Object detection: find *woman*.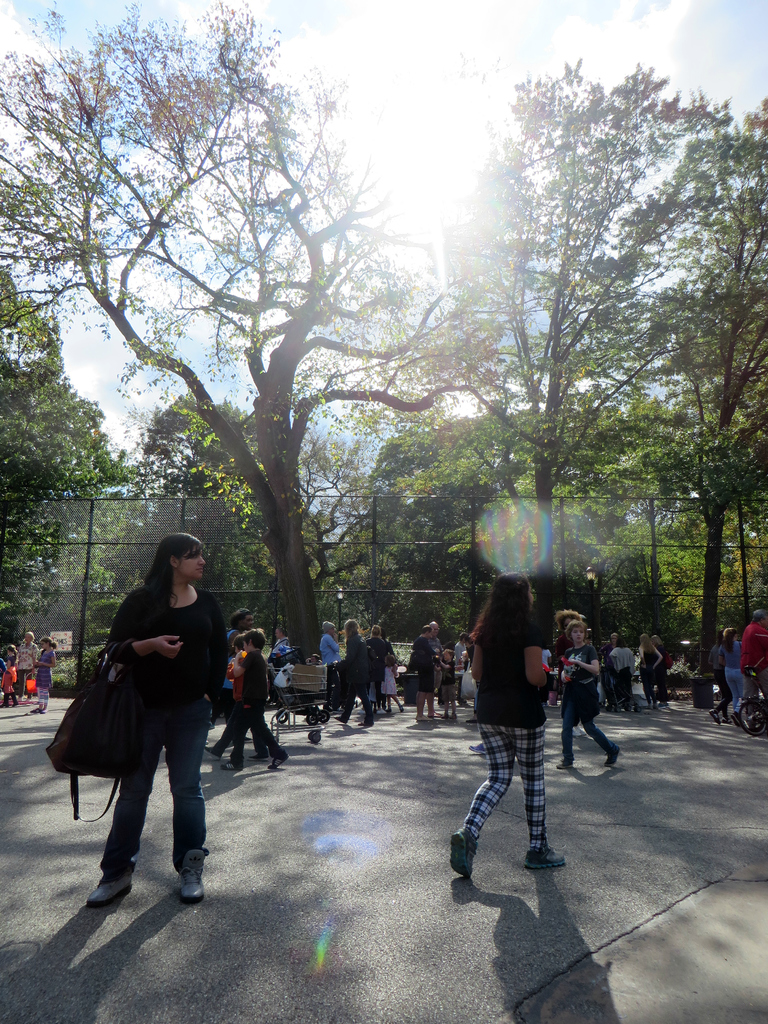
region(716, 626, 746, 724).
